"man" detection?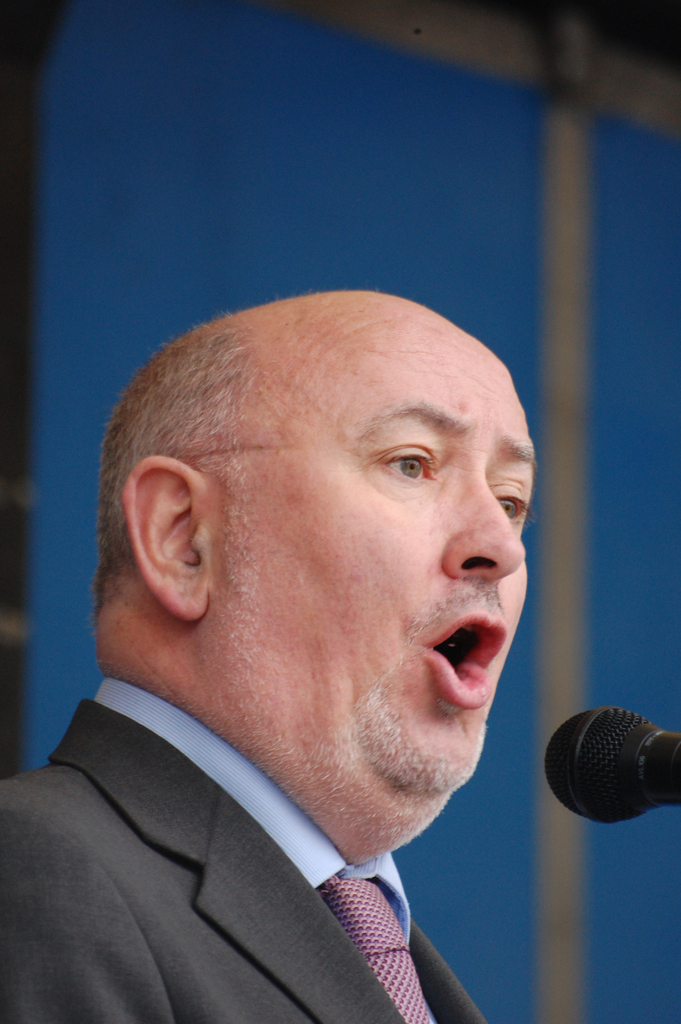
box=[0, 282, 619, 1018]
